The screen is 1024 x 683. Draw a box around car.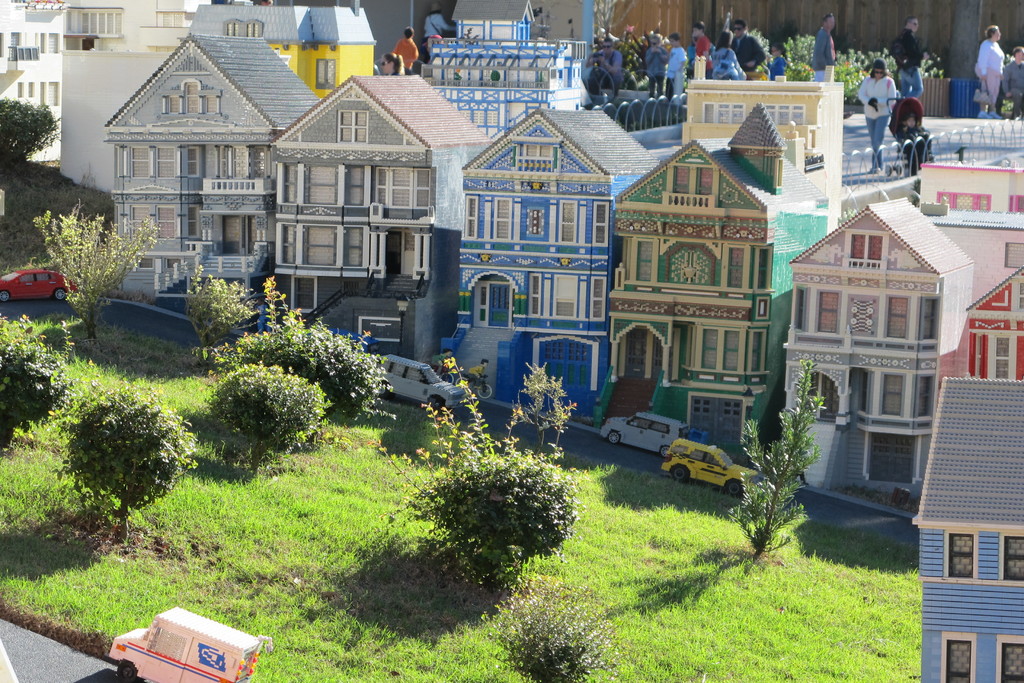
{"x1": 378, "y1": 353, "x2": 461, "y2": 409}.
